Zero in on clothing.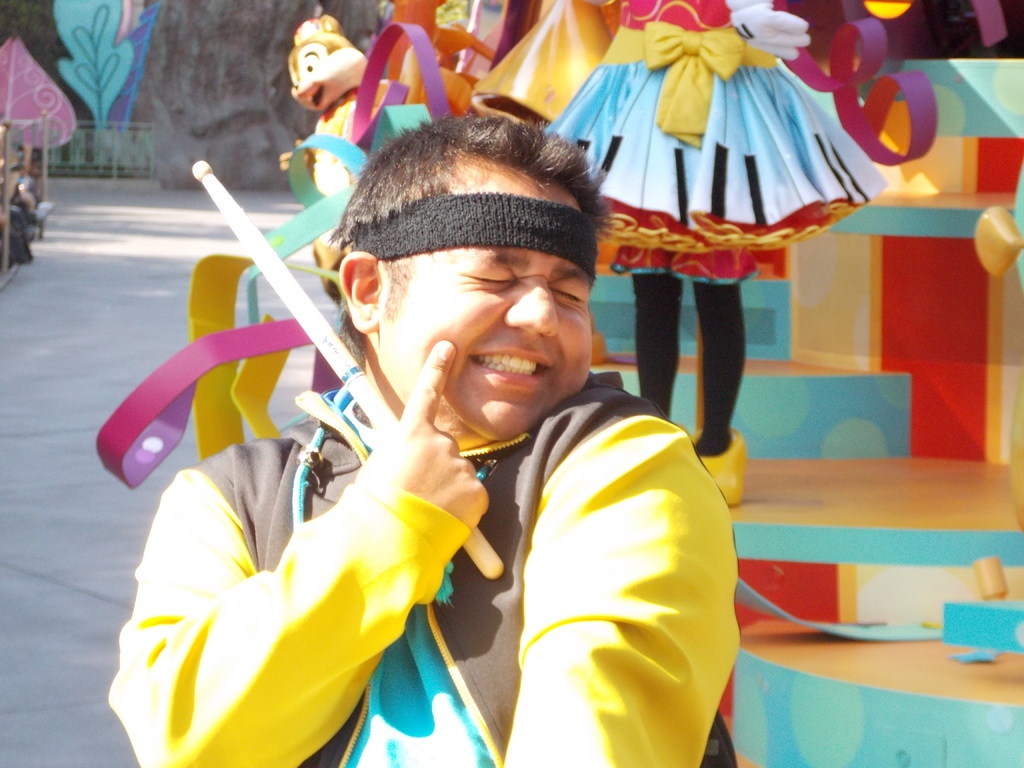
Zeroed in: 545 0 890 285.
